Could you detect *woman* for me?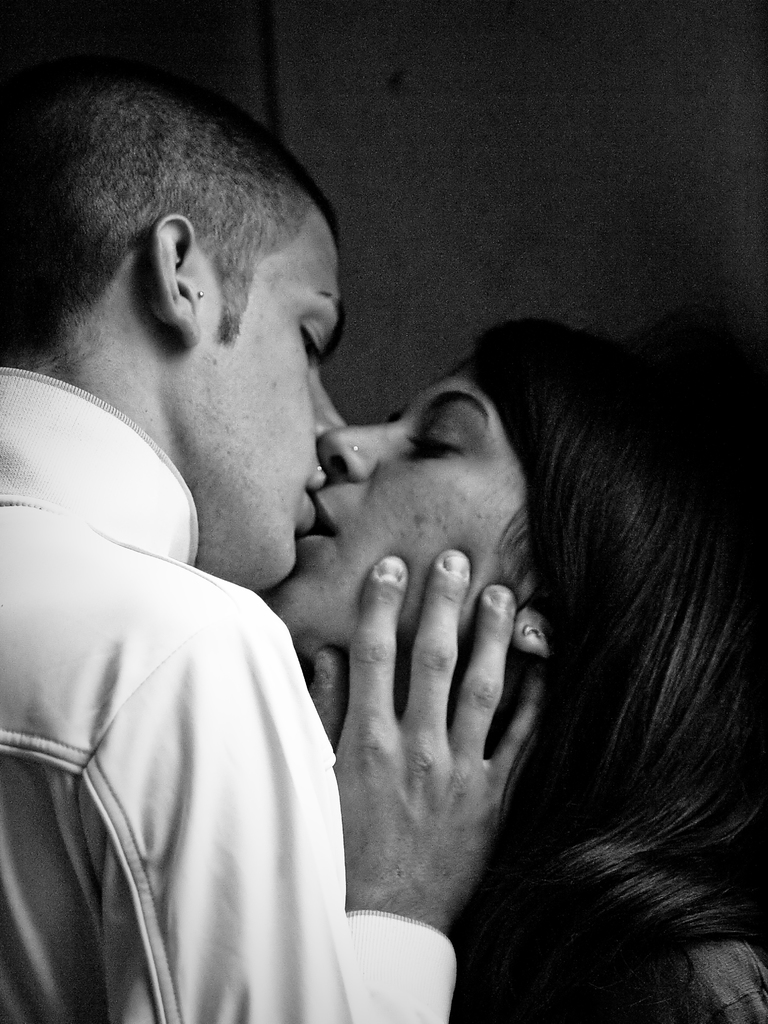
Detection result: box(265, 314, 767, 1023).
